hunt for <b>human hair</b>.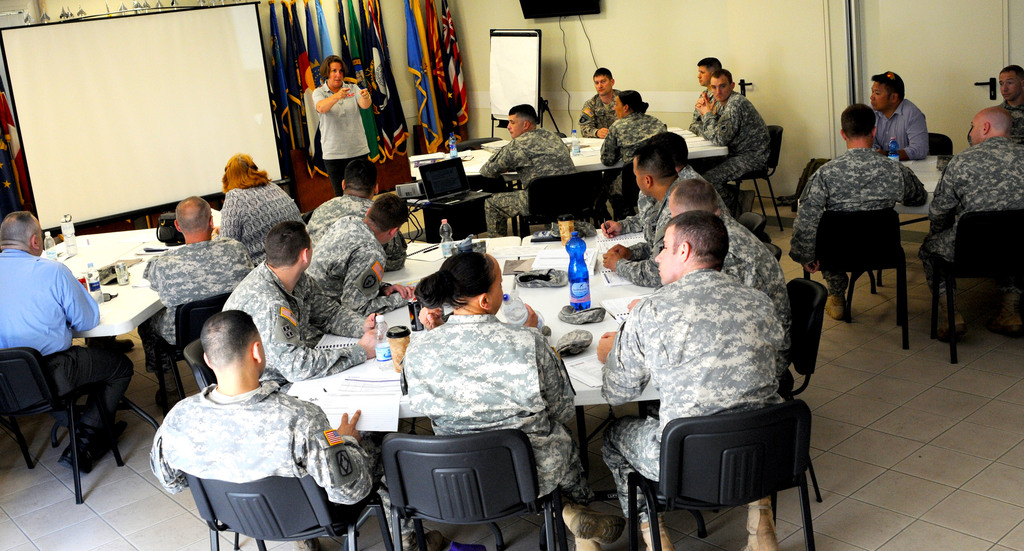
Hunted down at bbox(345, 158, 374, 198).
